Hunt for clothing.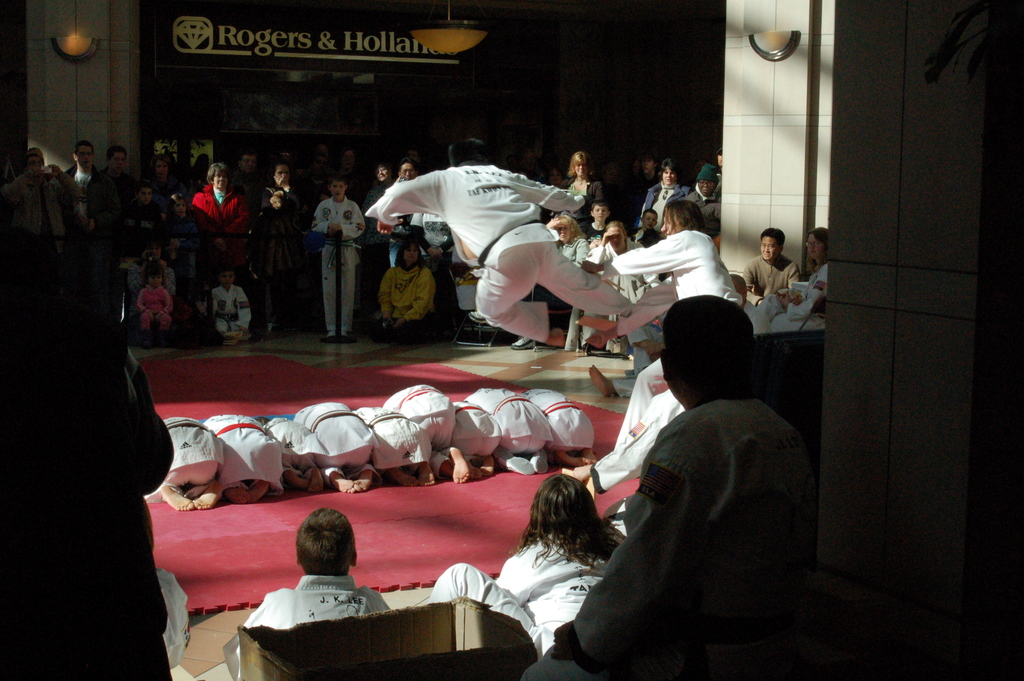
Hunted down at [left=293, top=395, right=373, bottom=494].
